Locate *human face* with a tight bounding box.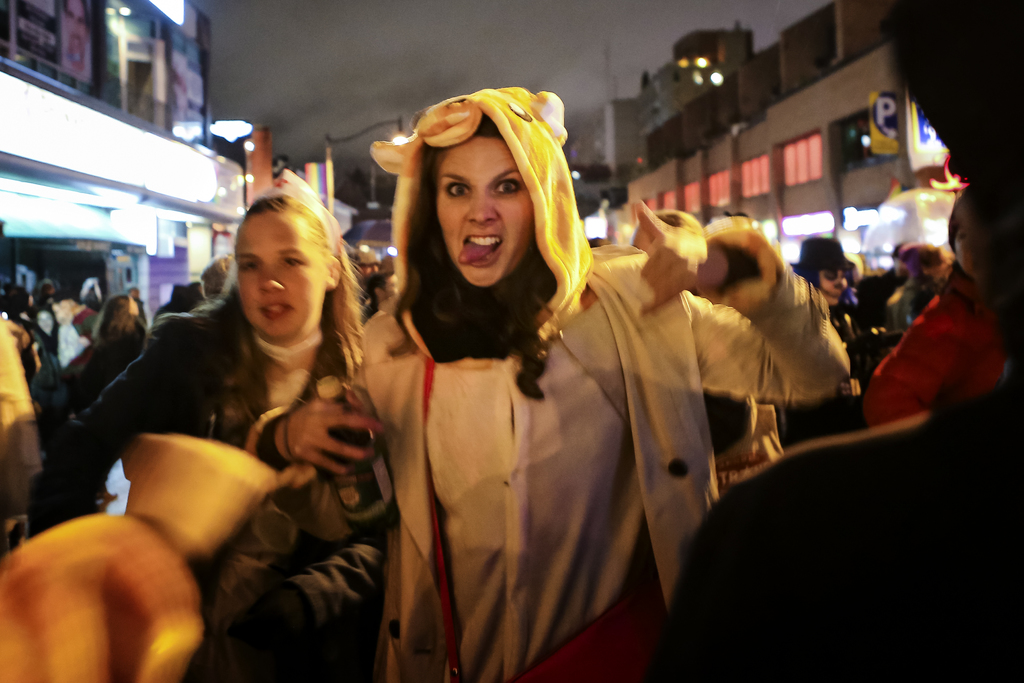
box=[431, 124, 544, 285].
